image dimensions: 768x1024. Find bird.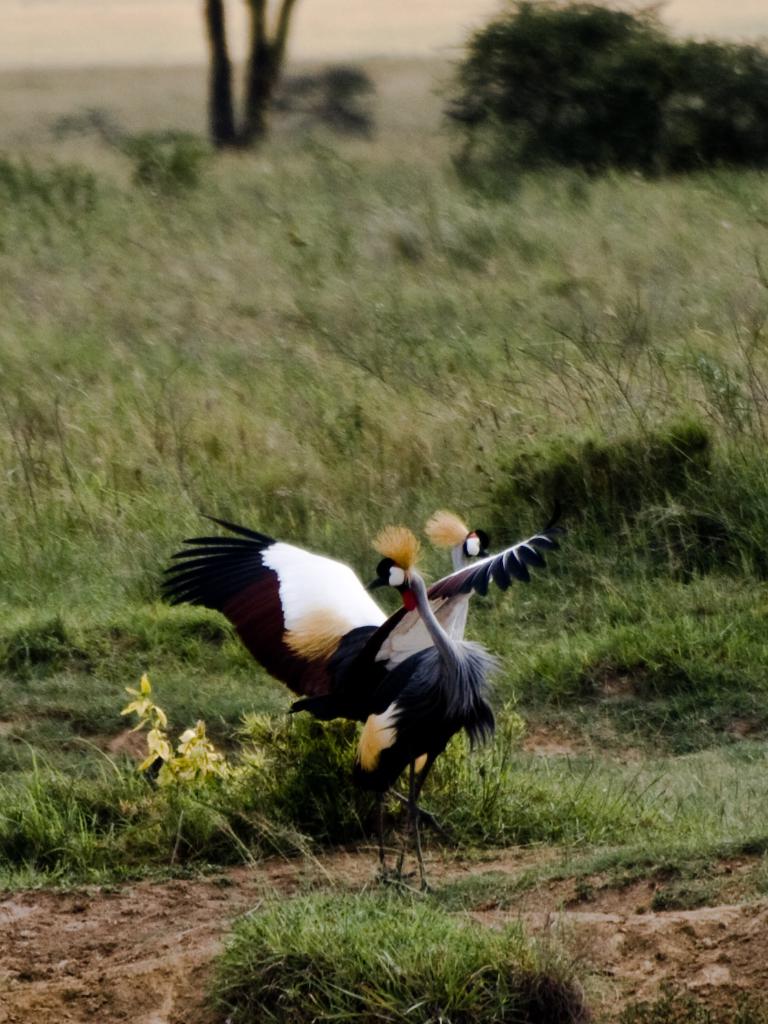
detection(146, 496, 493, 773).
